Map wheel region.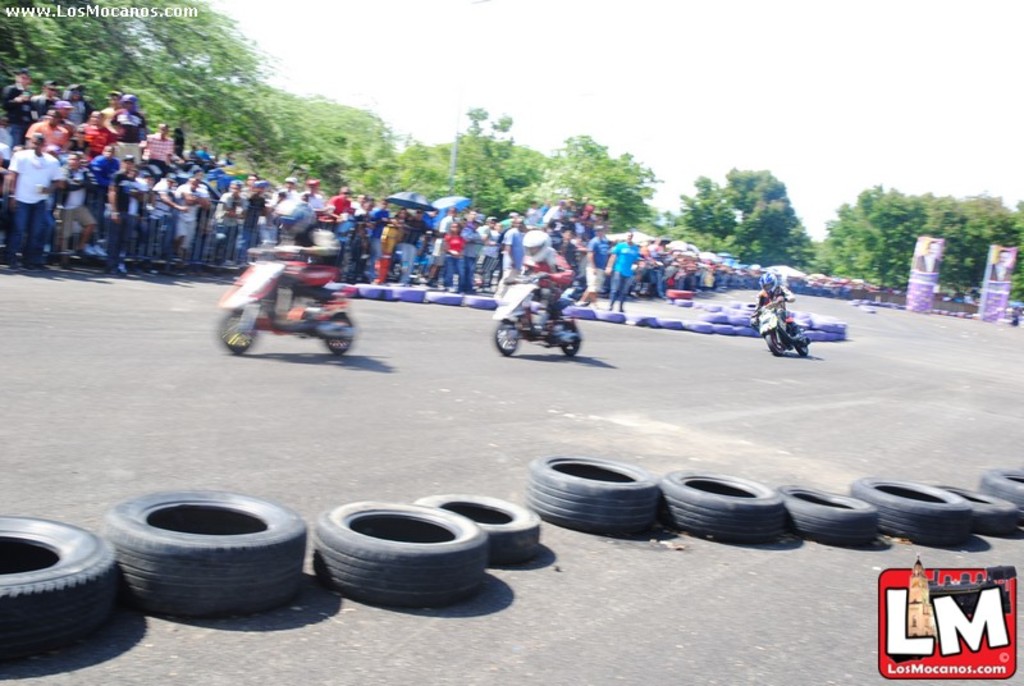
Mapped to [486,319,520,349].
